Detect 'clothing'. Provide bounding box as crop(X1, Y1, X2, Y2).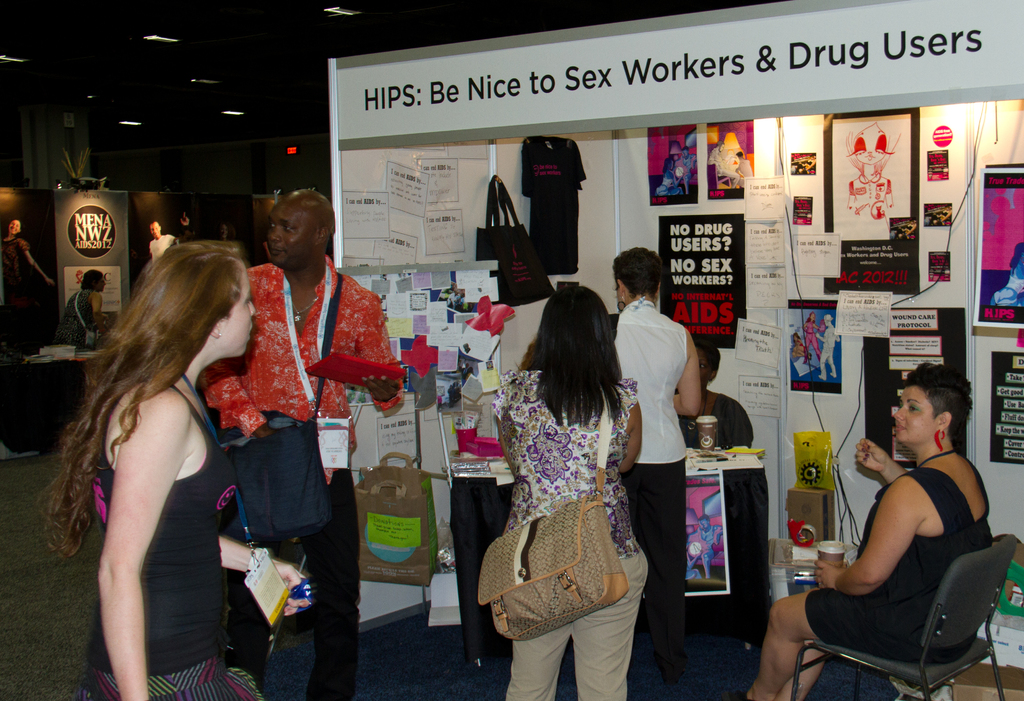
crop(63, 283, 94, 342).
